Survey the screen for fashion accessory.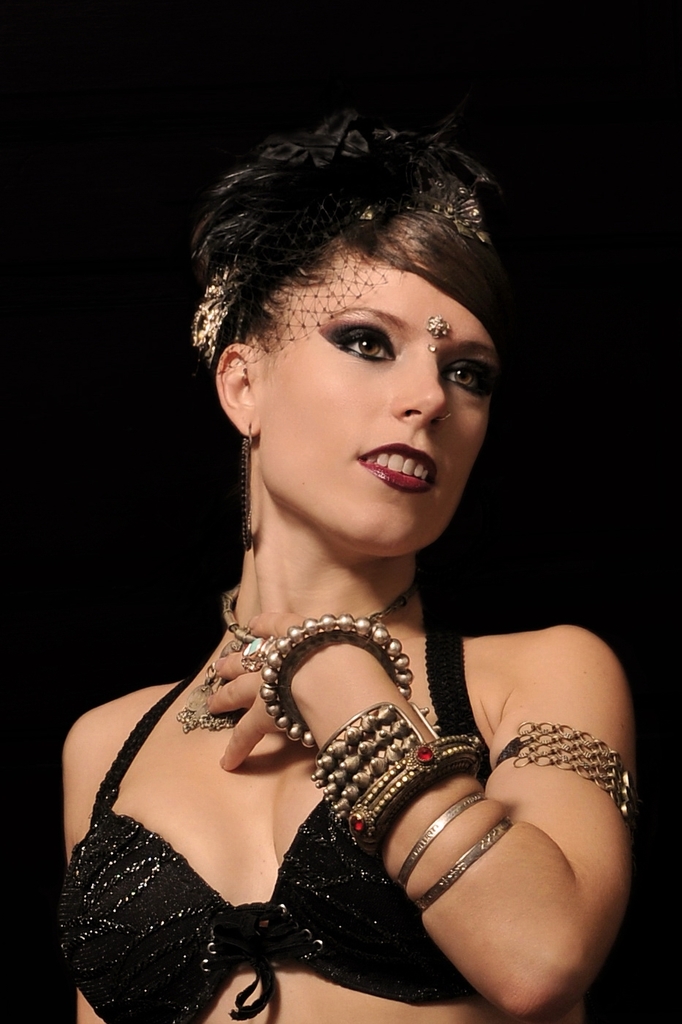
Survey found: (260, 617, 414, 750).
